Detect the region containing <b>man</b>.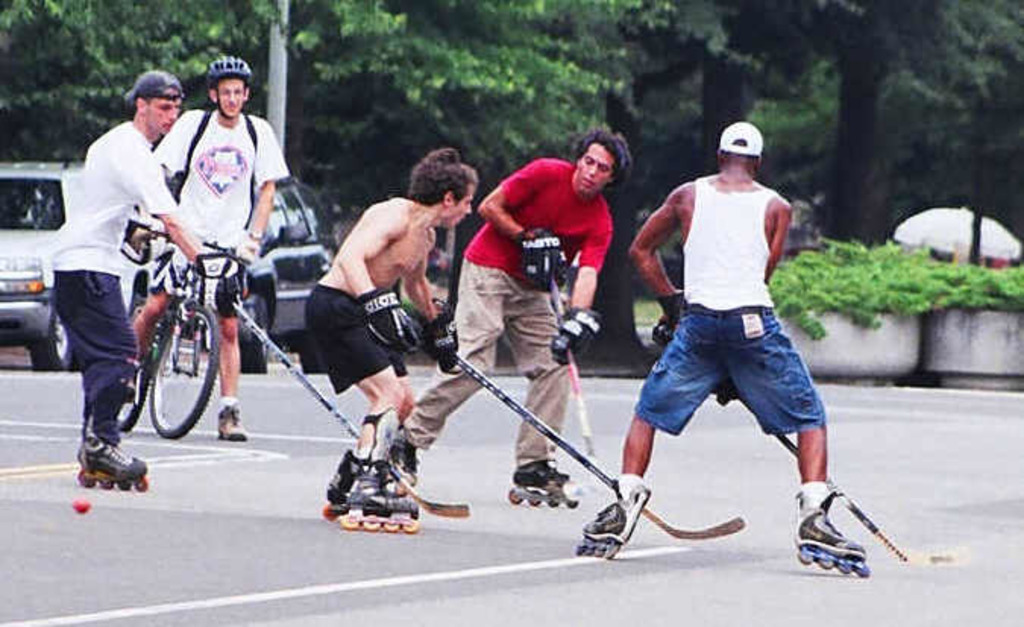
box(625, 123, 840, 547).
